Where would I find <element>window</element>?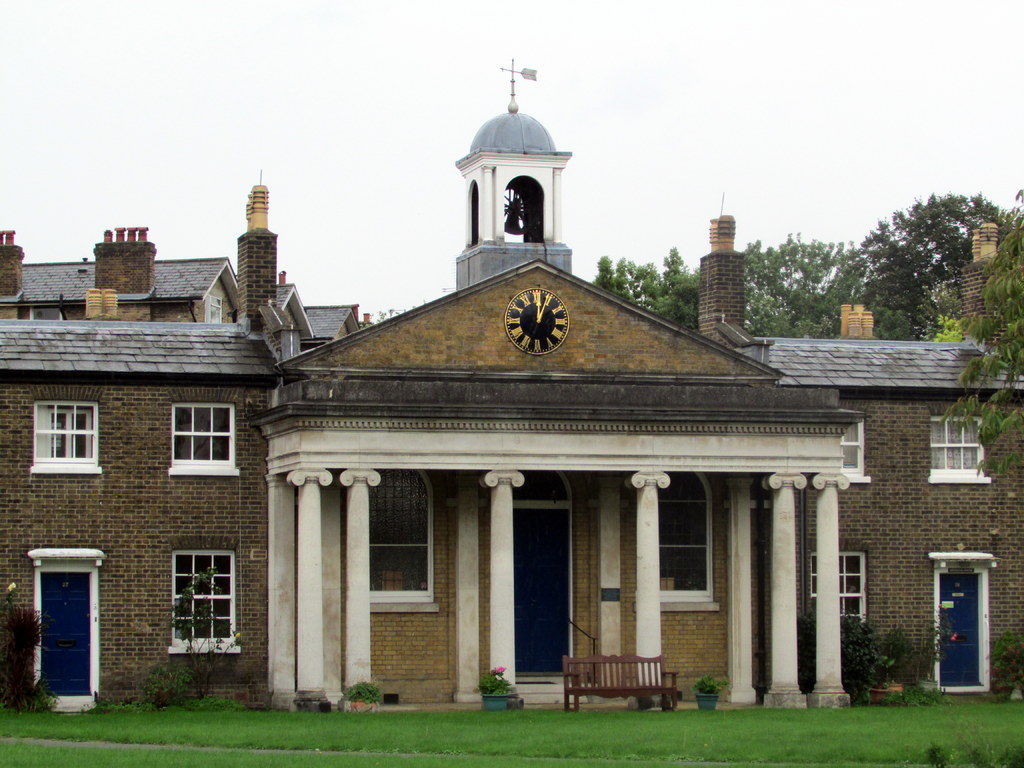
At 148 543 231 660.
